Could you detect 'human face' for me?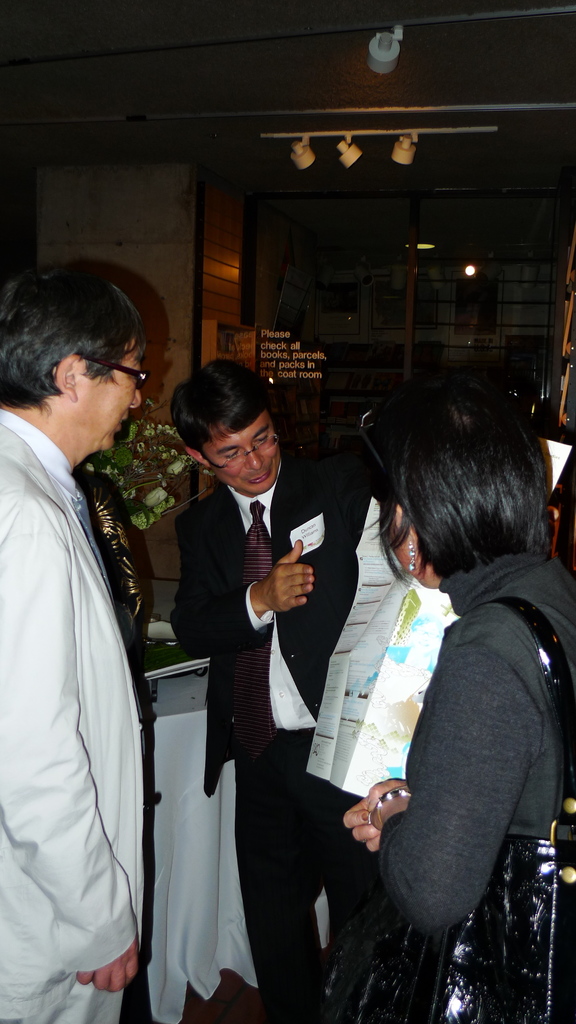
Detection result: {"left": 197, "top": 414, "right": 283, "bottom": 493}.
